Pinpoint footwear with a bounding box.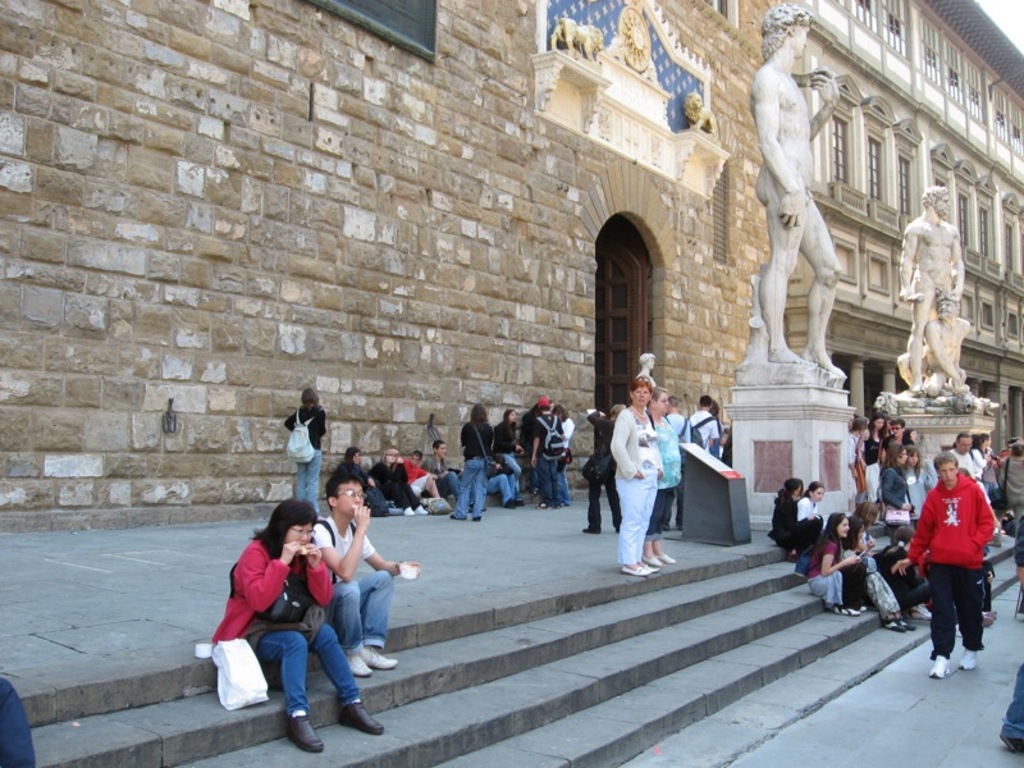
bbox(906, 602, 929, 620).
